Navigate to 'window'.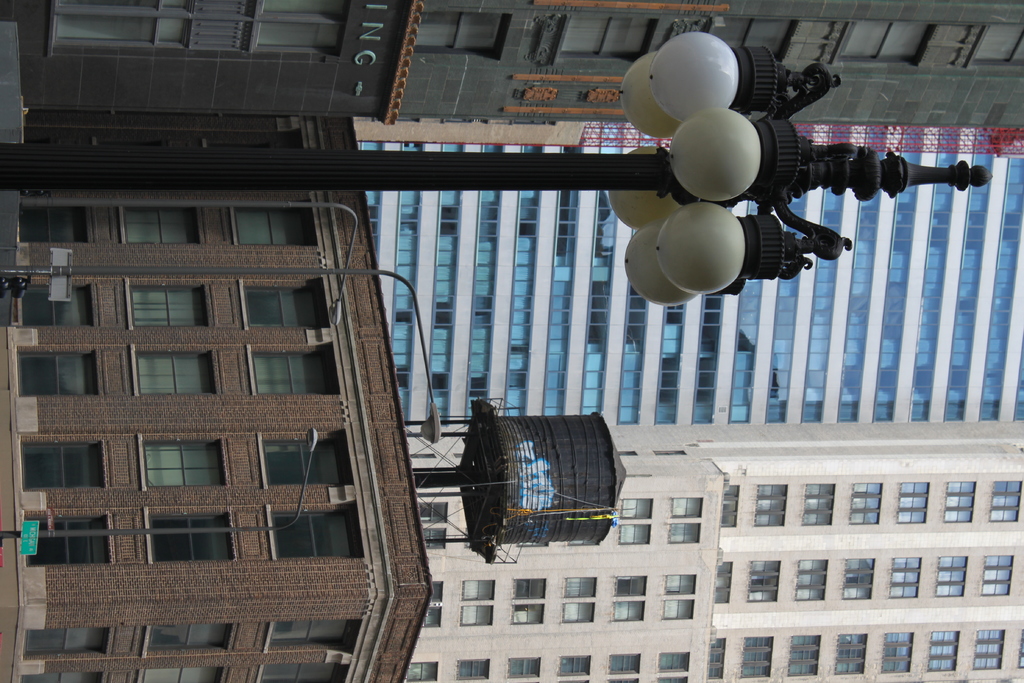
Navigation target: 273,506,358,559.
